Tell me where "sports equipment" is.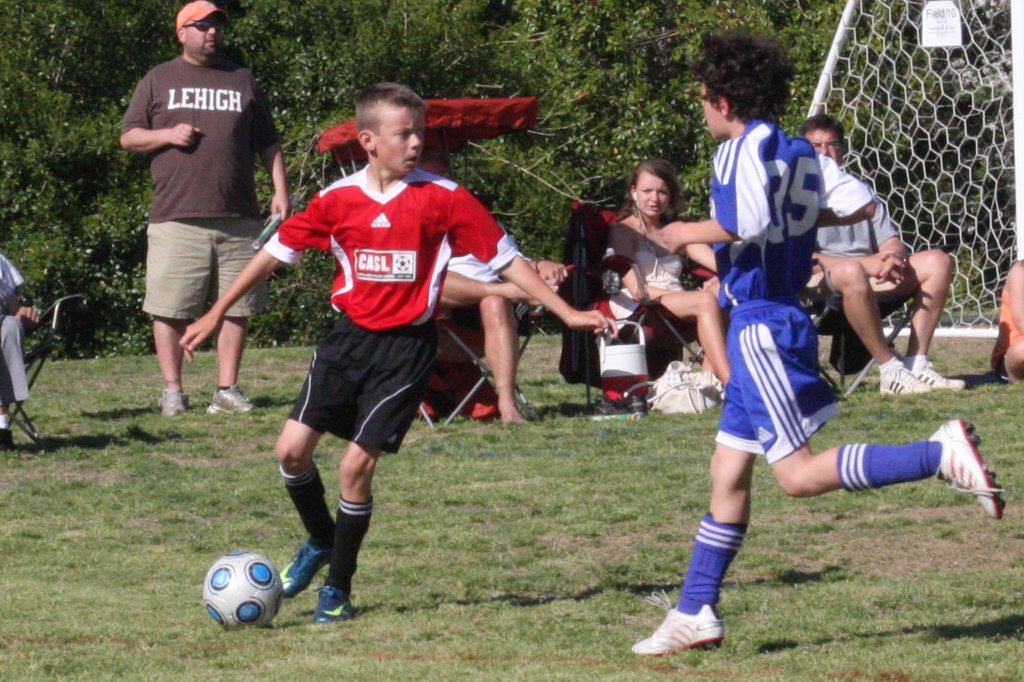
"sports equipment" is at {"left": 921, "top": 414, "right": 1005, "bottom": 530}.
